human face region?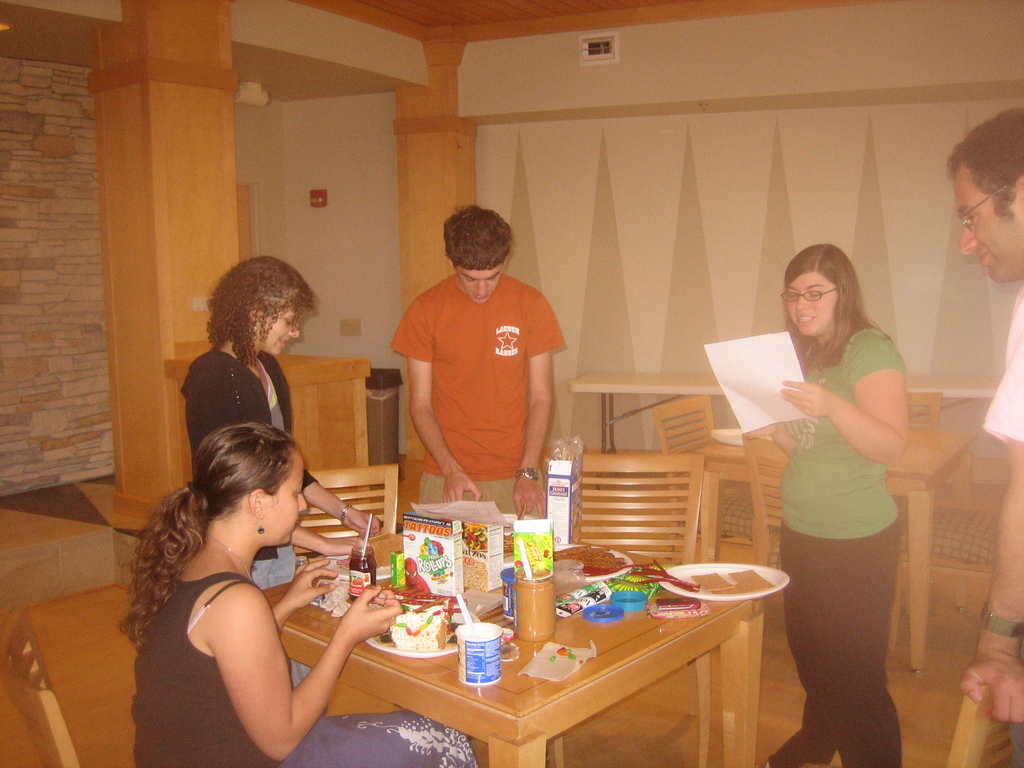
{"x1": 786, "y1": 273, "x2": 840, "y2": 339}
